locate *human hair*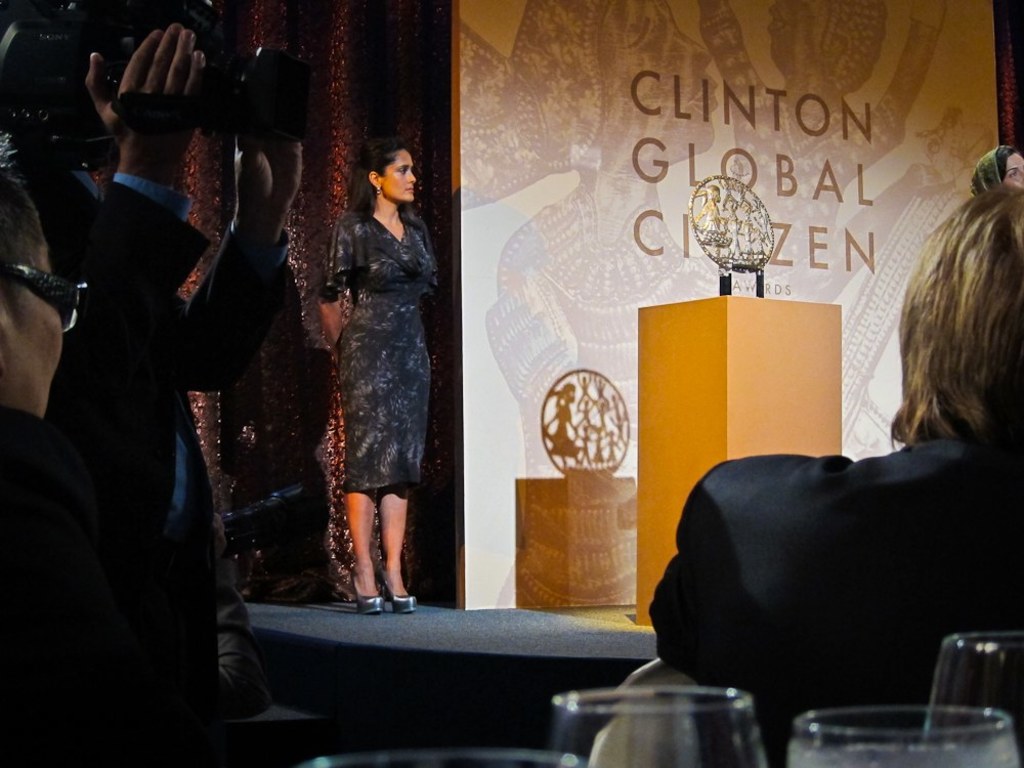
876:174:1018:489
